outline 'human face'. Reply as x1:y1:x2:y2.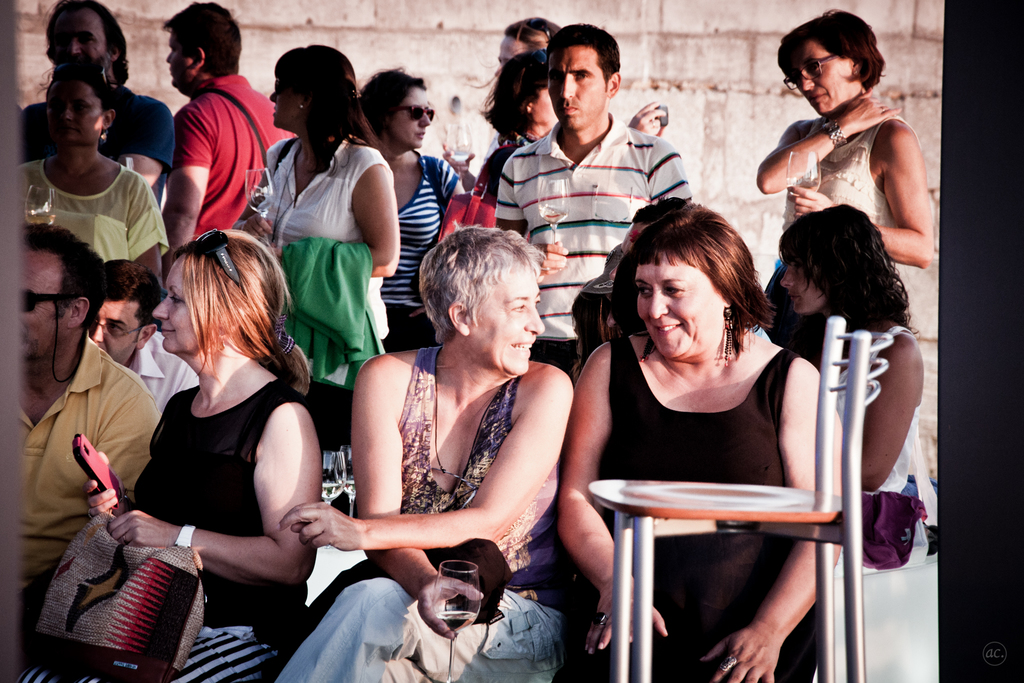
54:86:104:149.
